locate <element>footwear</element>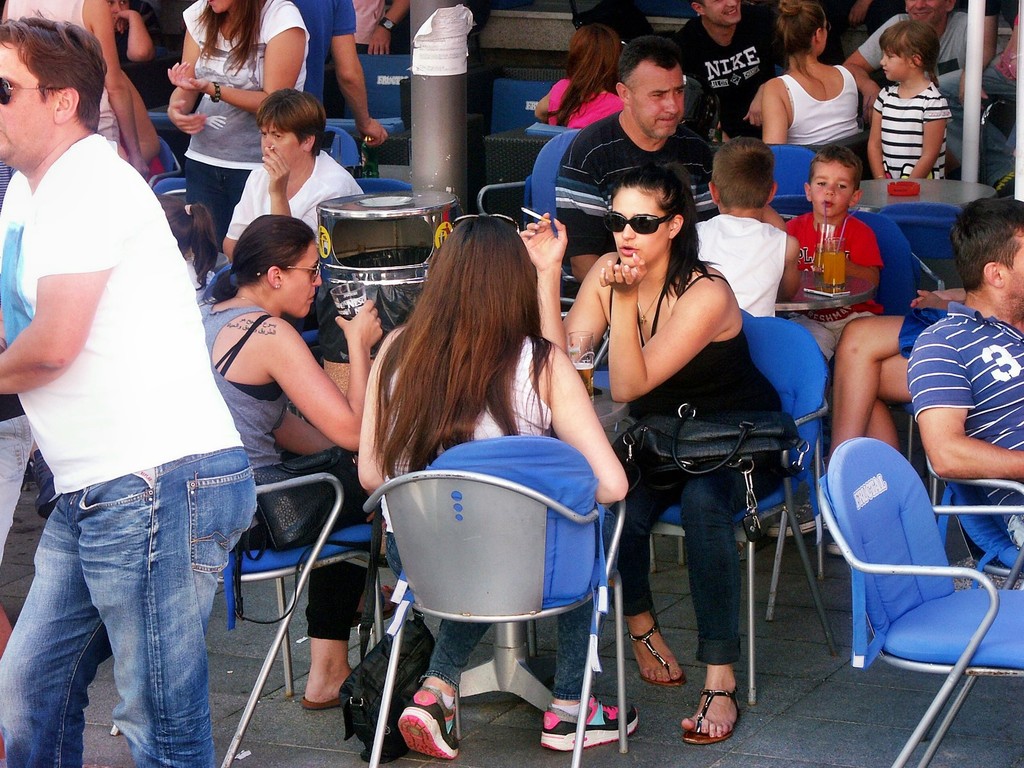
detection(303, 689, 348, 710)
